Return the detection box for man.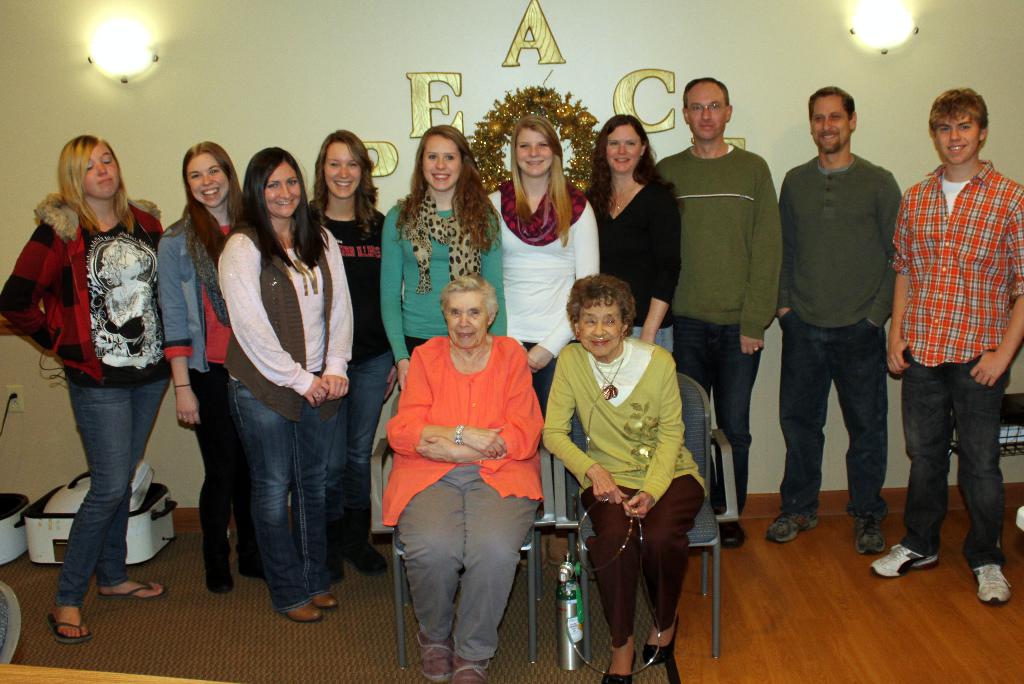
select_region(657, 77, 778, 539).
